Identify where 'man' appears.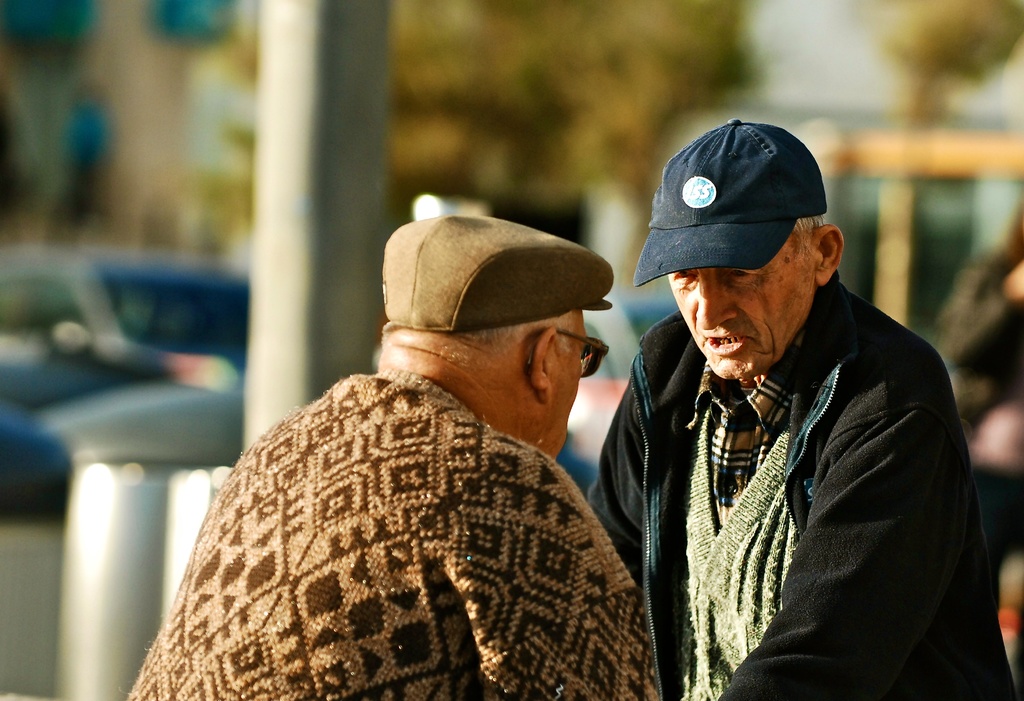
Appears at l=130, t=215, r=656, b=700.
